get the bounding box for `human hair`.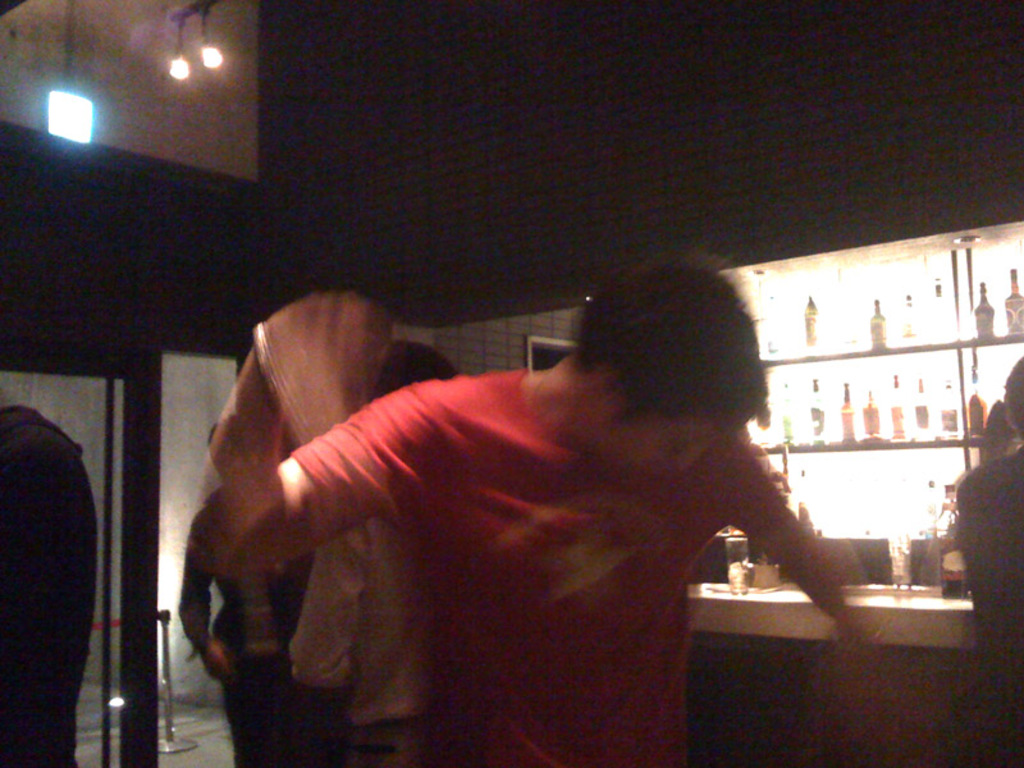
pyautogui.locateOnScreen(559, 282, 774, 461).
